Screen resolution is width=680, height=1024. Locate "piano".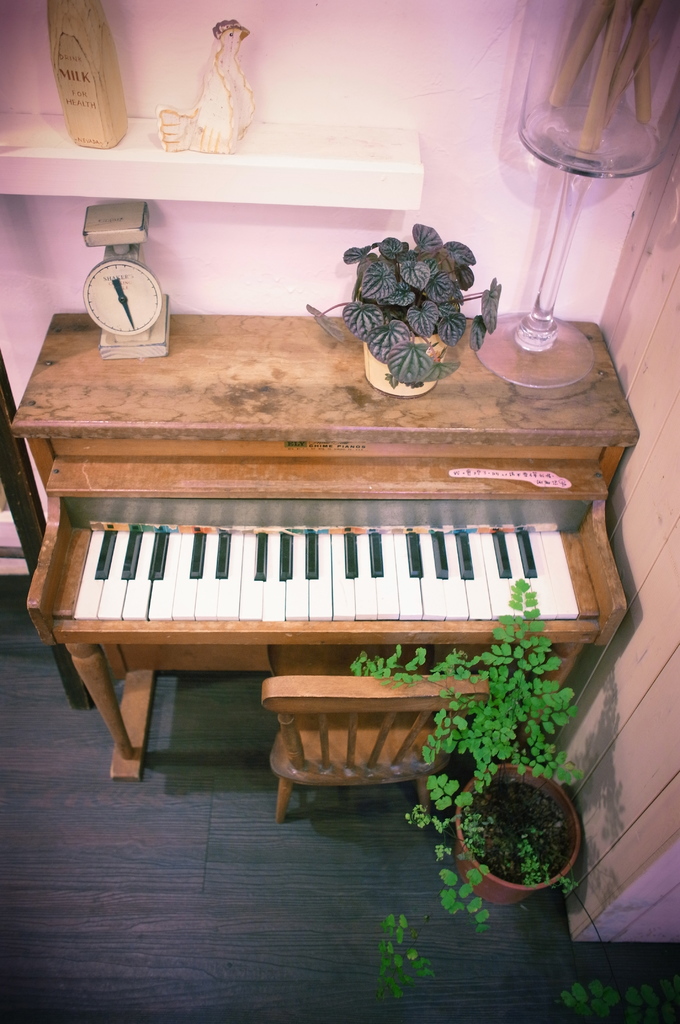
0,282,647,784.
